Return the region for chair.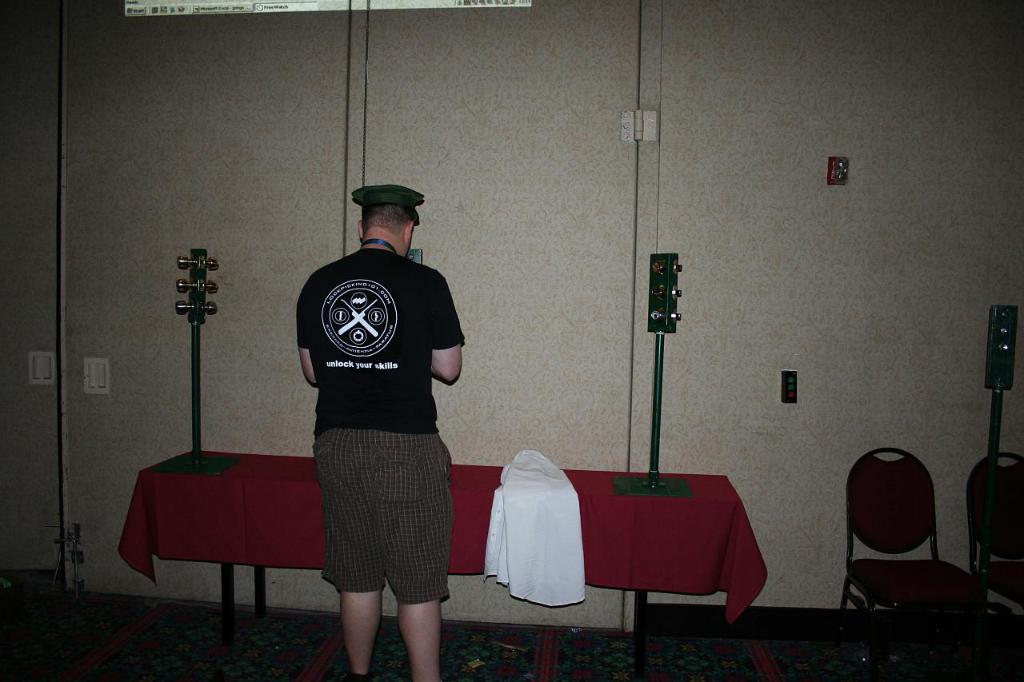
(left=874, top=437, right=998, bottom=660).
